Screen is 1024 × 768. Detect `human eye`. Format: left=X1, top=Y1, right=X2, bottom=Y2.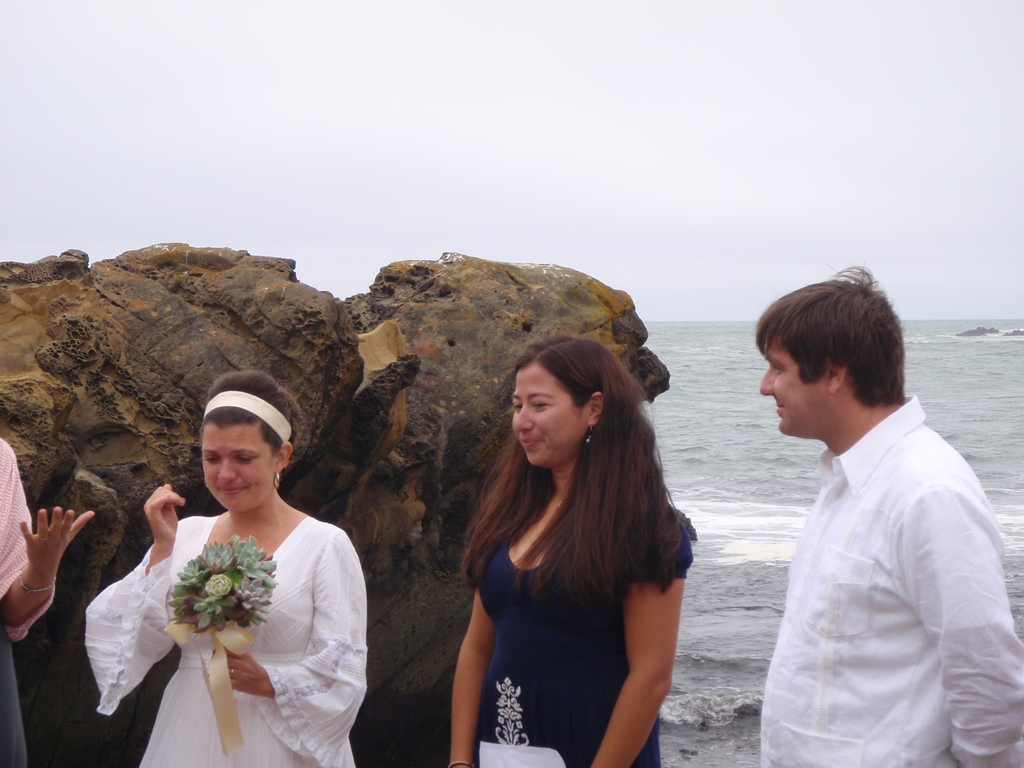
left=530, top=402, right=546, bottom=406.
